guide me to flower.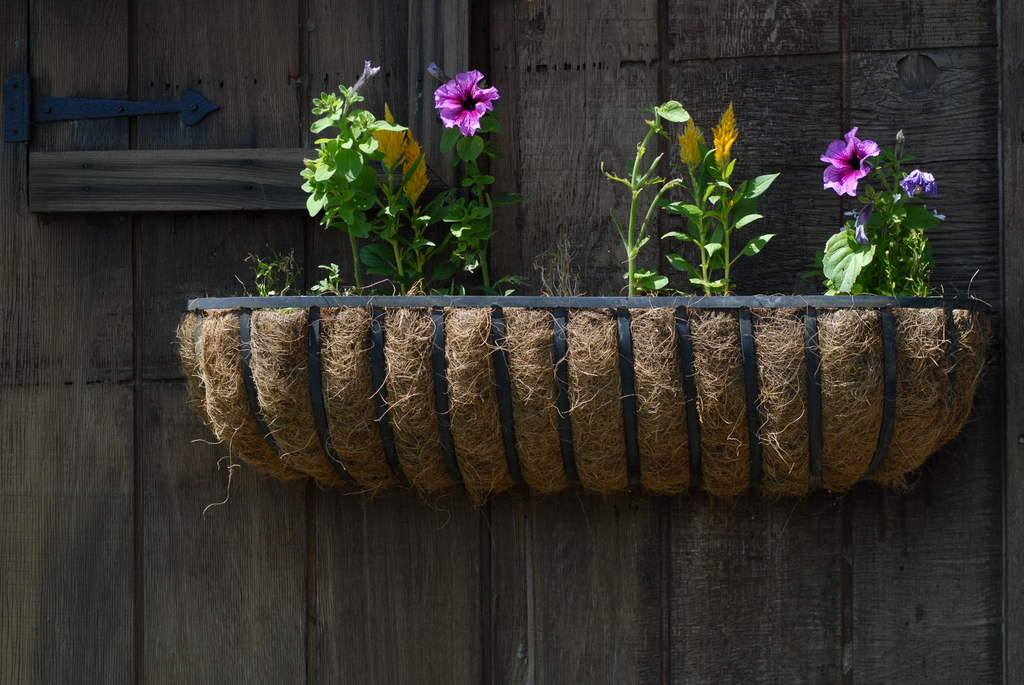
Guidance: [845, 205, 868, 242].
